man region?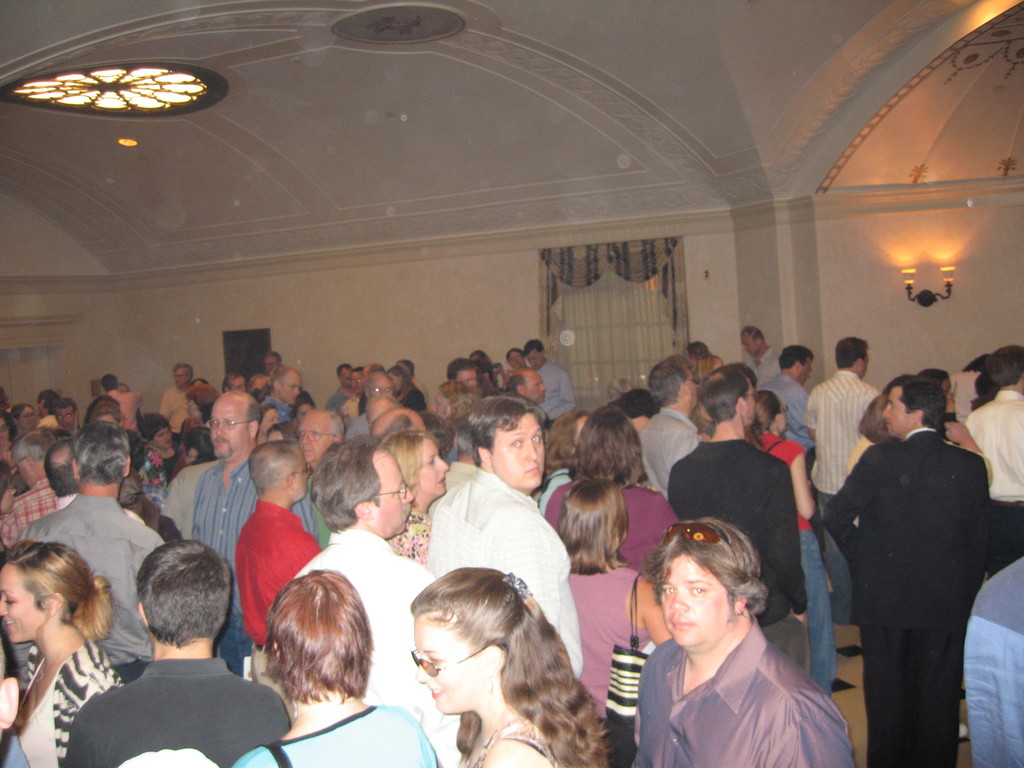
<bbox>807, 337, 878, 626</bbox>
